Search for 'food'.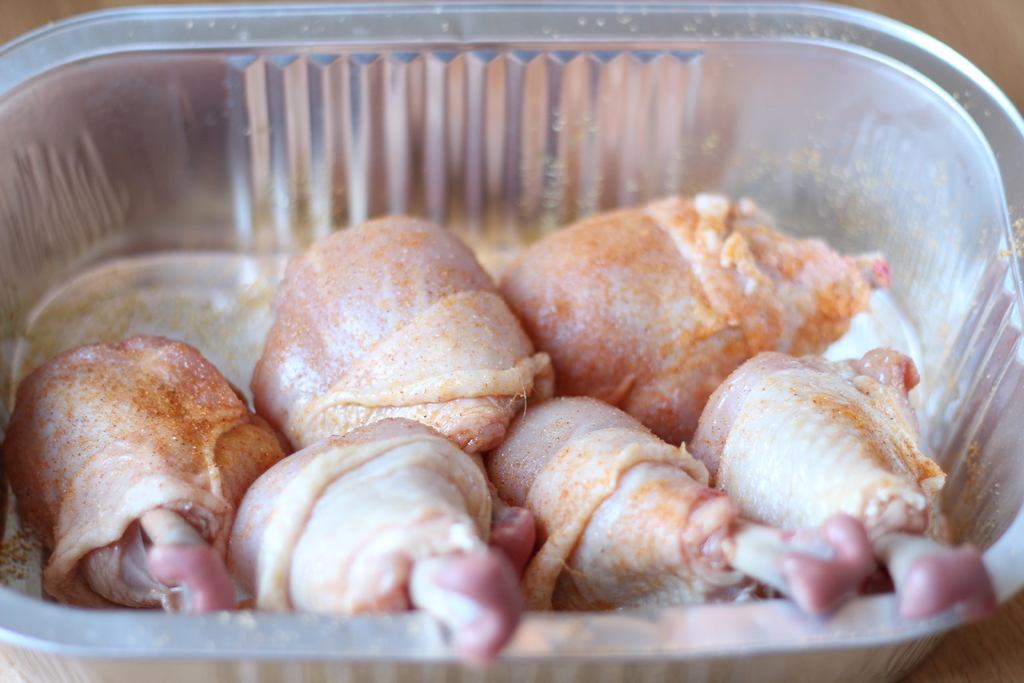
Found at [223, 193, 1002, 662].
